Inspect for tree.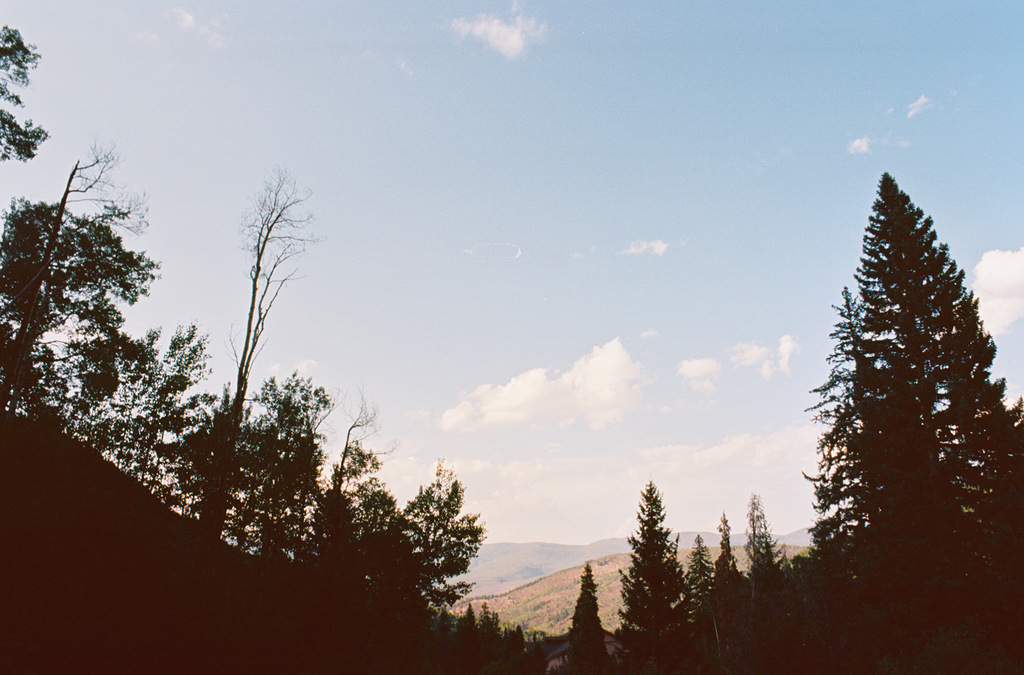
Inspection: [565, 560, 611, 674].
